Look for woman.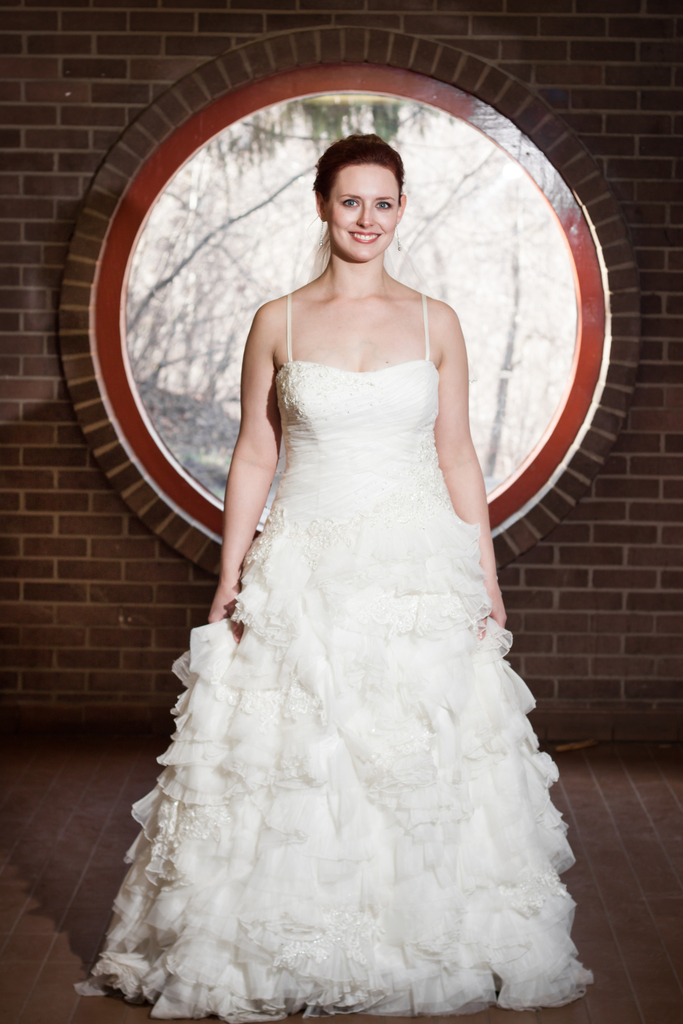
Found: [x1=86, y1=118, x2=595, y2=1008].
